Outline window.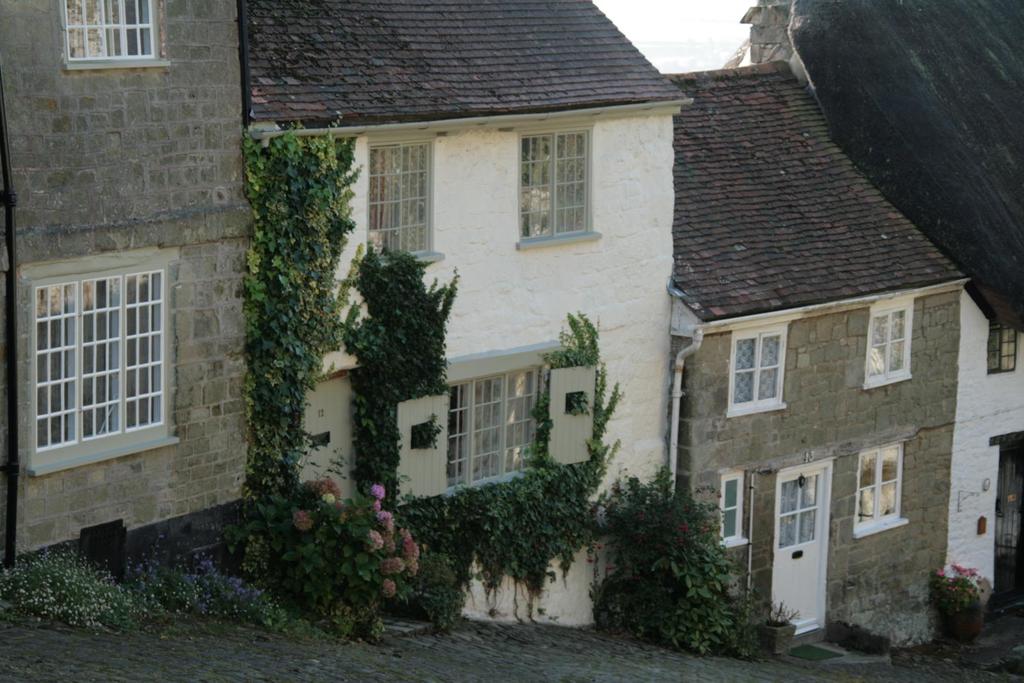
Outline: bbox=(720, 470, 750, 545).
